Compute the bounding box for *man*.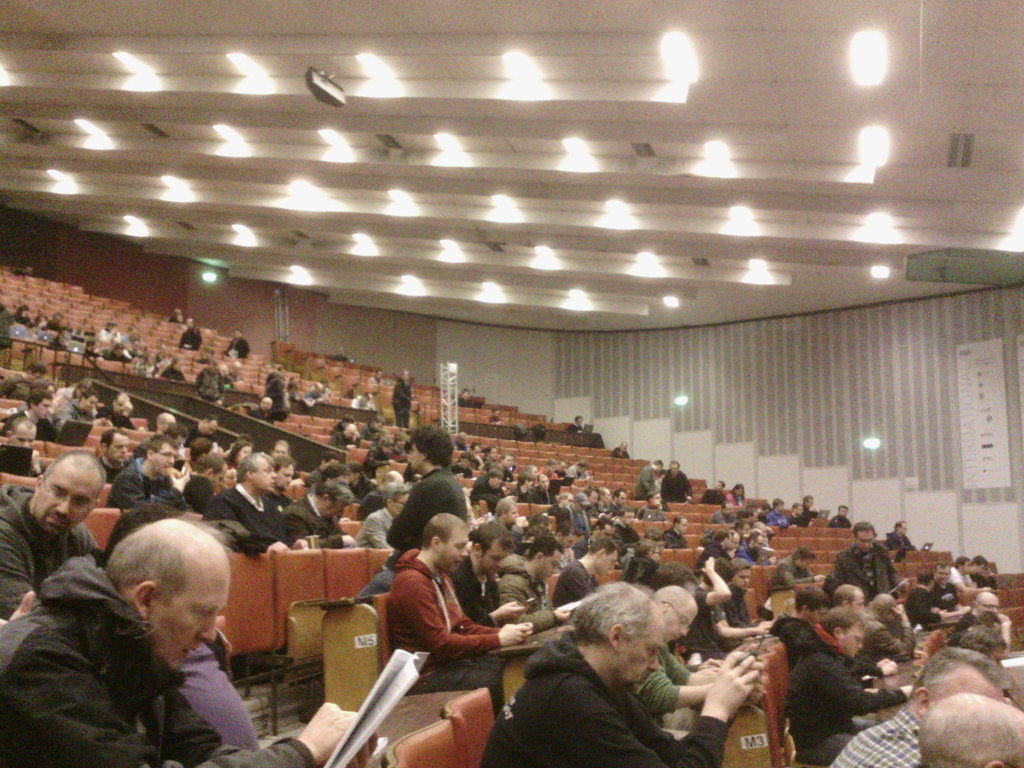
crop(828, 644, 1012, 767).
